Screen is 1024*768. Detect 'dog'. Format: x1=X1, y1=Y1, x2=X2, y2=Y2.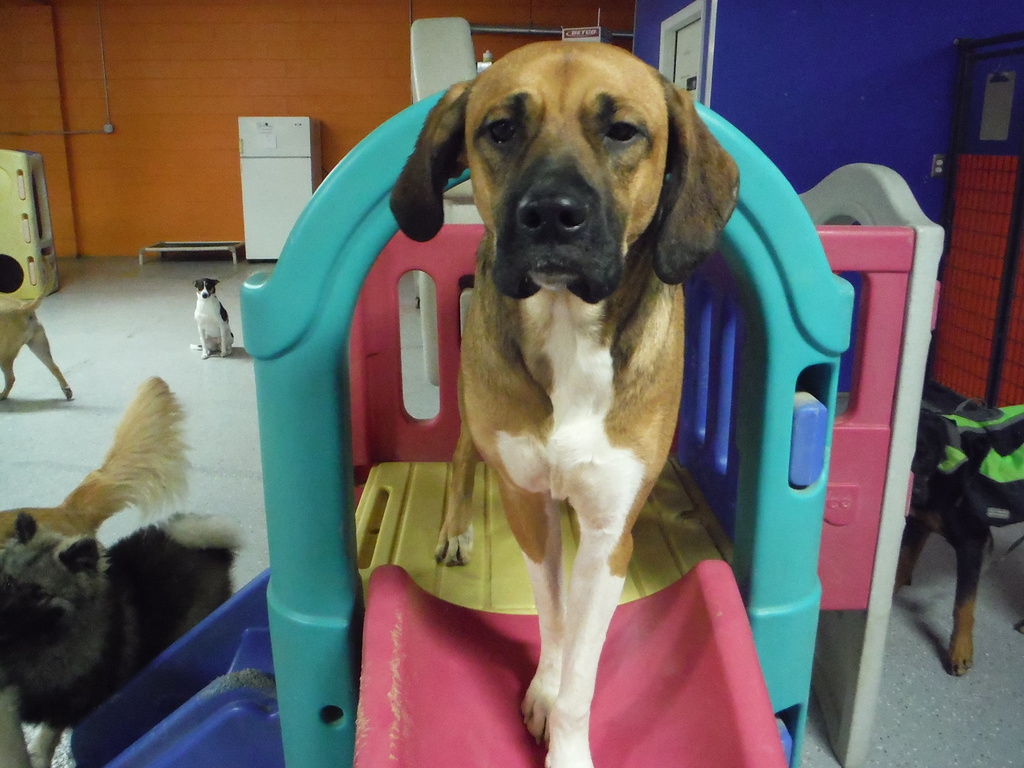
x1=0, y1=506, x2=244, y2=767.
